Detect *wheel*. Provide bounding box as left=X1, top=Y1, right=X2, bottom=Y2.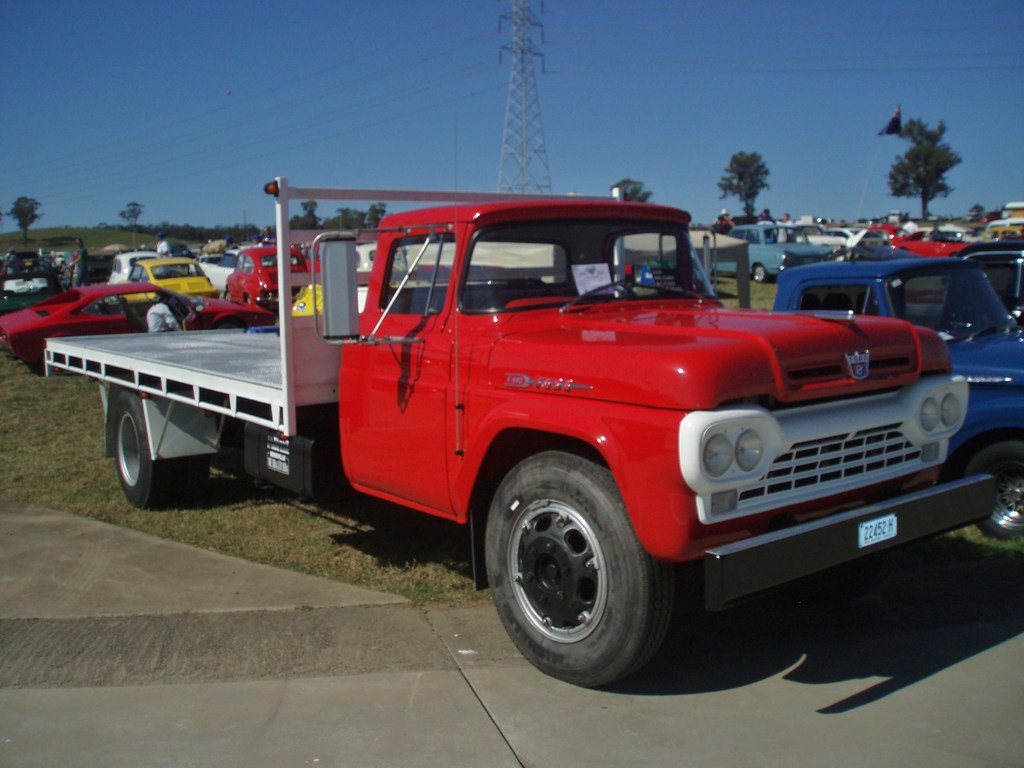
left=110, top=389, right=181, bottom=509.
